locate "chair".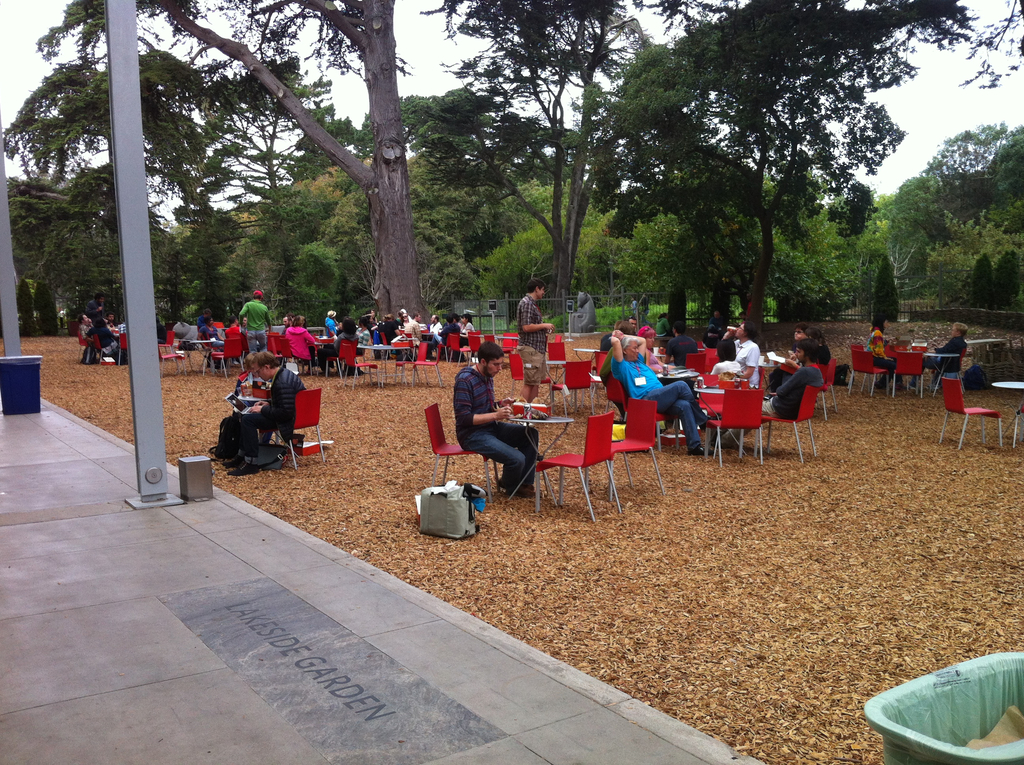
Bounding box: 79,327,98,362.
